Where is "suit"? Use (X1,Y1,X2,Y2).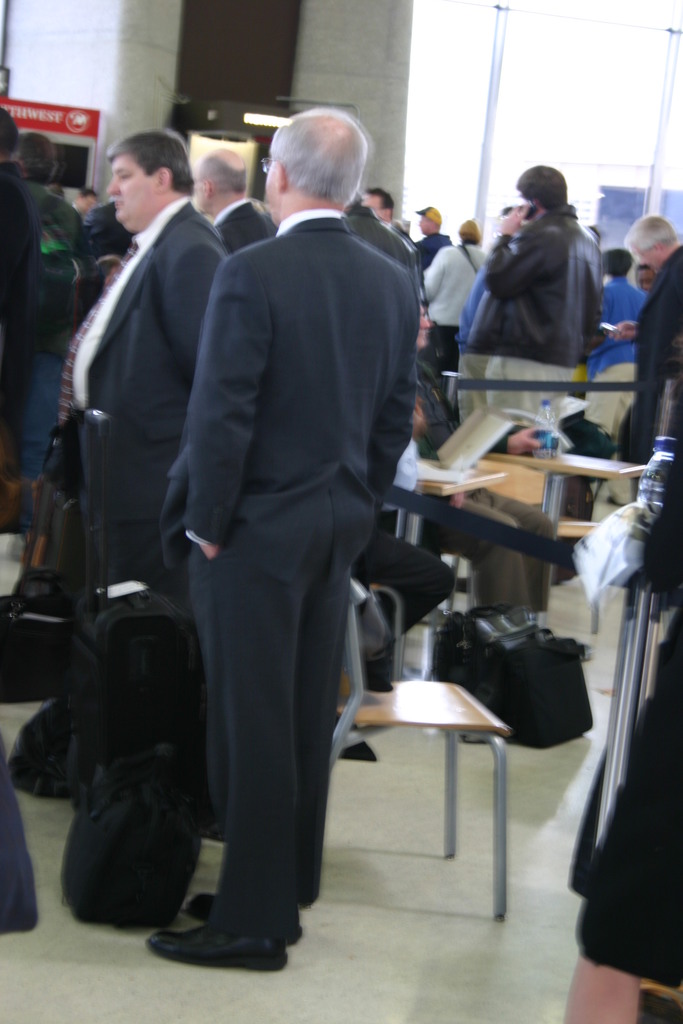
(55,189,226,609).
